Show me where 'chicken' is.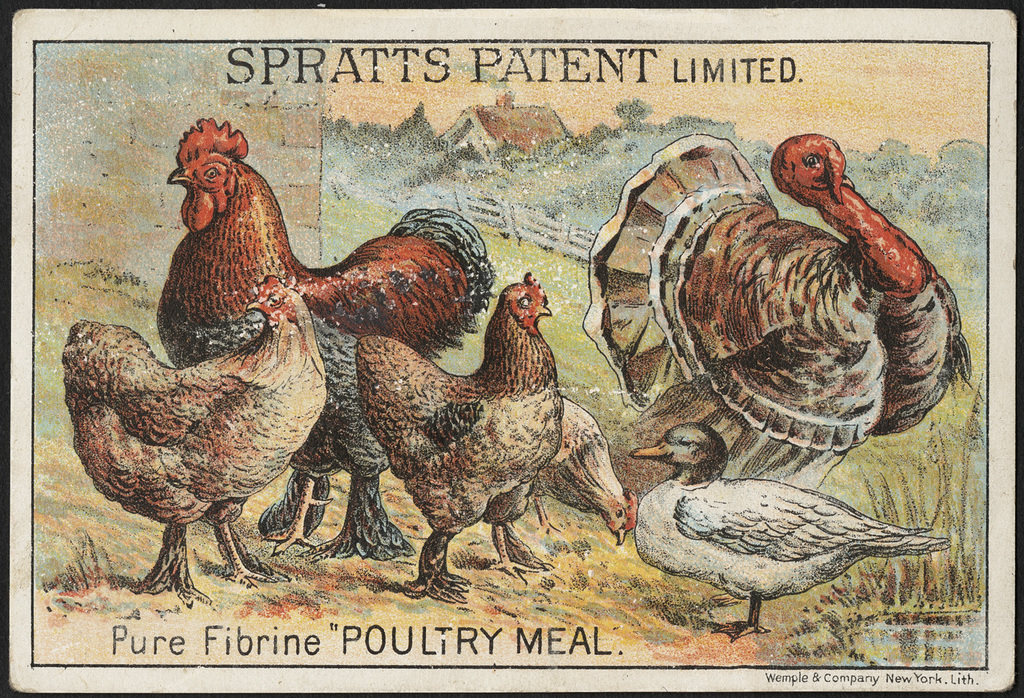
'chicken' is at locate(49, 269, 330, 609).
